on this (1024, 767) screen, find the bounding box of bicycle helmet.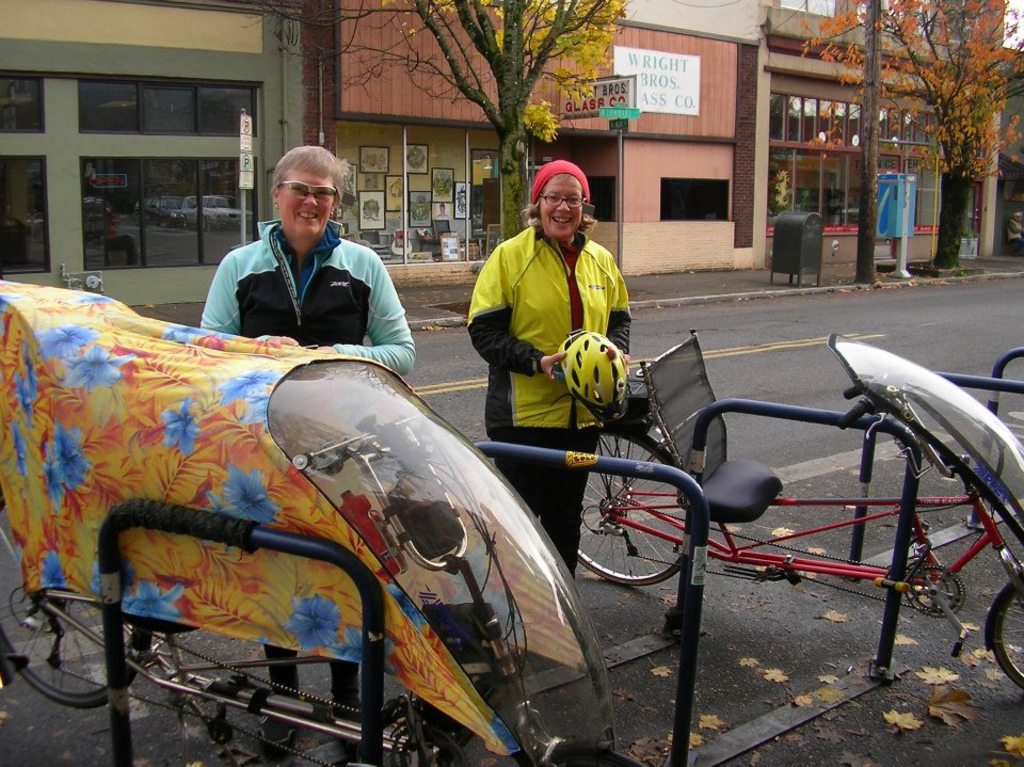
Bounding box: Rect(562, 324, 627, 417).
